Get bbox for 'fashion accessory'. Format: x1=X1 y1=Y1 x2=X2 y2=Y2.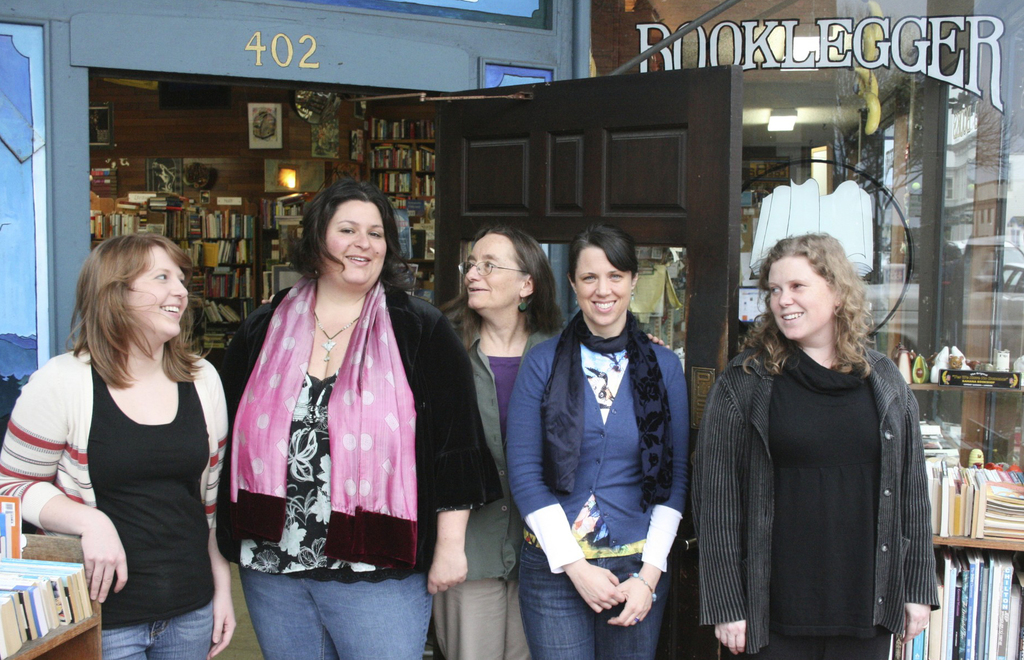
x1=632 y1=613 x2=641 y2=631.
